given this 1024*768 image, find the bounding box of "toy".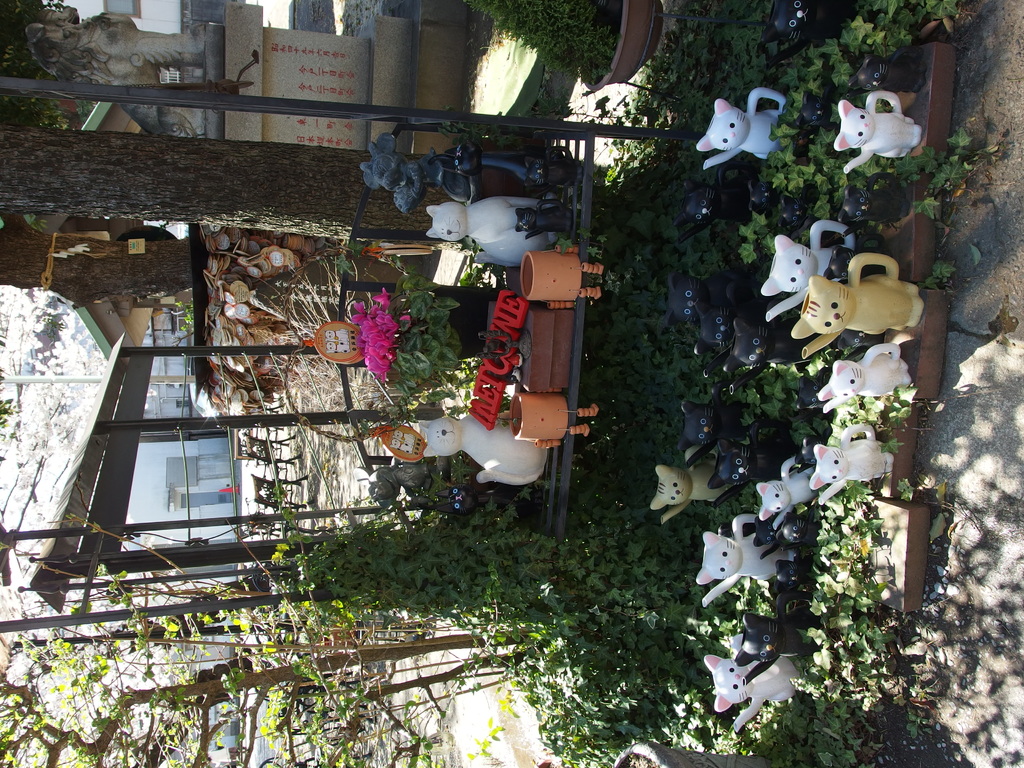
515:193:571:239.
